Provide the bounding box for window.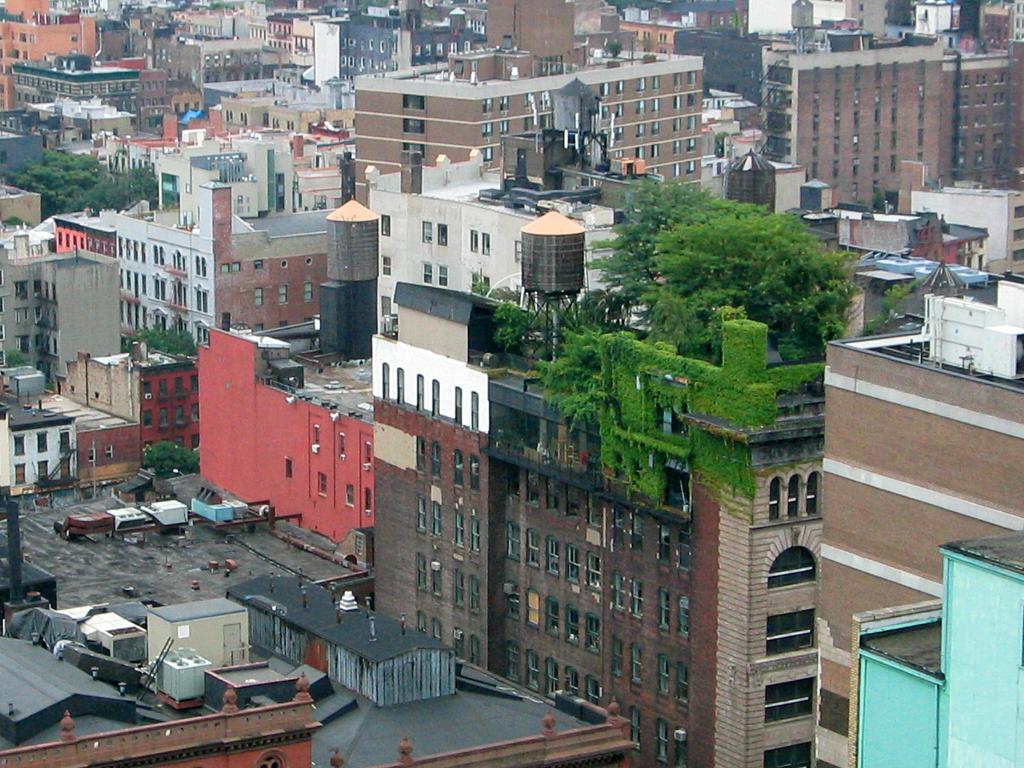
[434, 563, 439, 596].
